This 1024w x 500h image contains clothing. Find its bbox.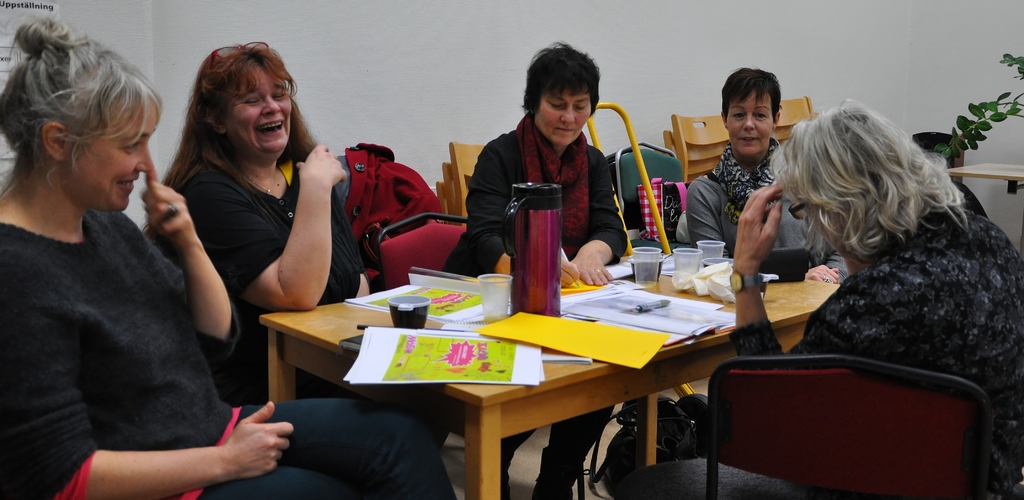
{"x1": 687, "y1": 147, "x2": 826, "y2": 254}.
